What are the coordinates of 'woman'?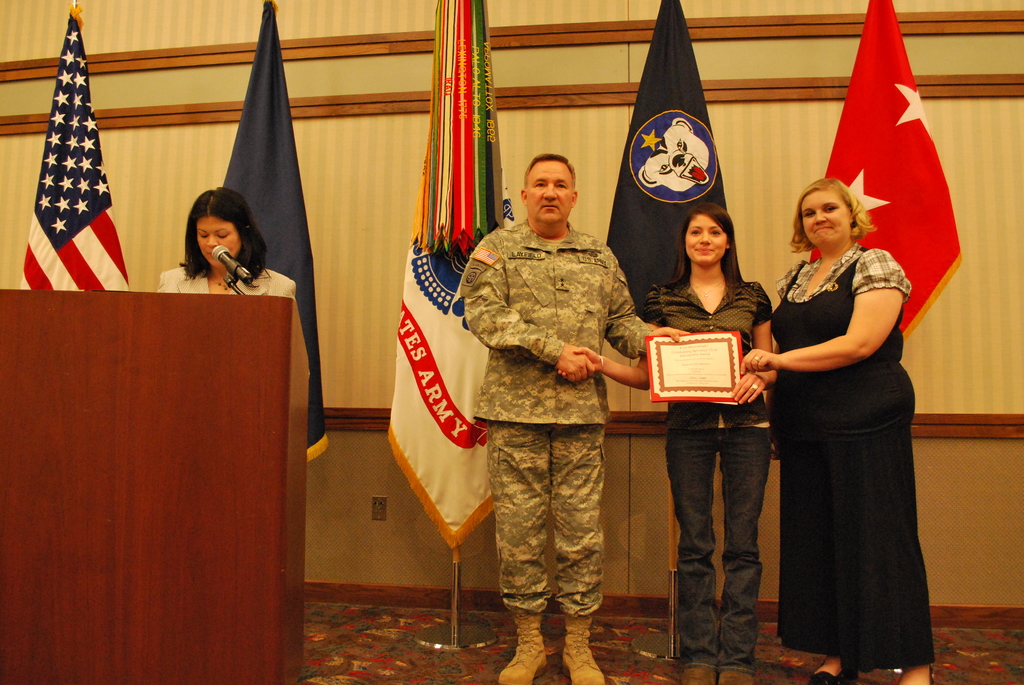
bbox=[150, 182, 300, 308].
